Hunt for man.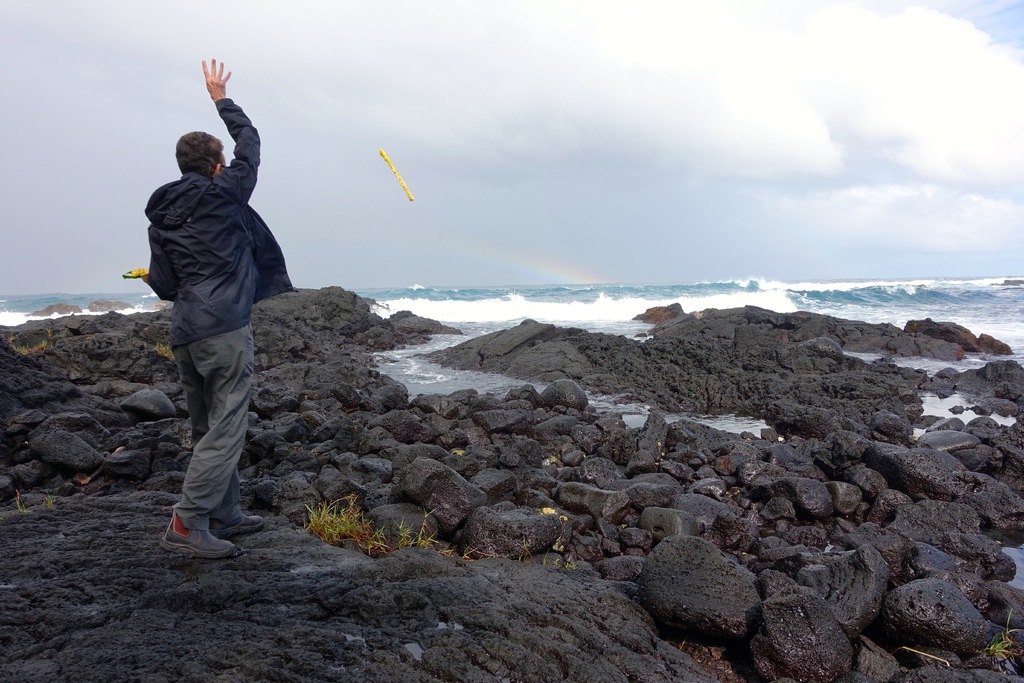
Hunted down at pyautogui.locateOnScreen(134, 60, 282, 580).
